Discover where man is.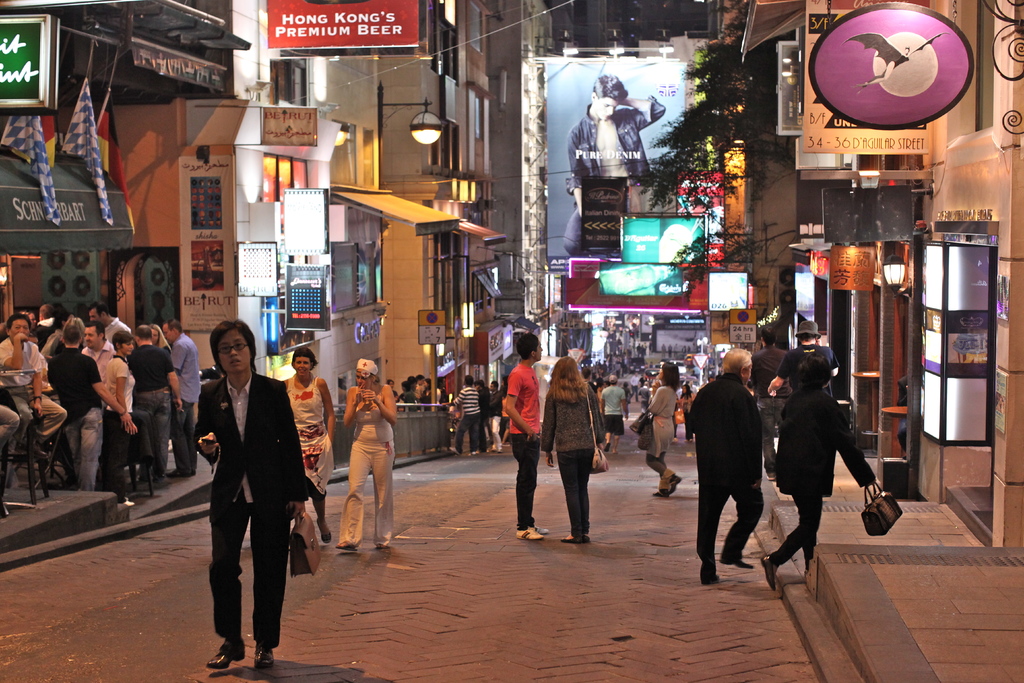
Discovered at x1=184, y1=295, x2=319, y2=671.
